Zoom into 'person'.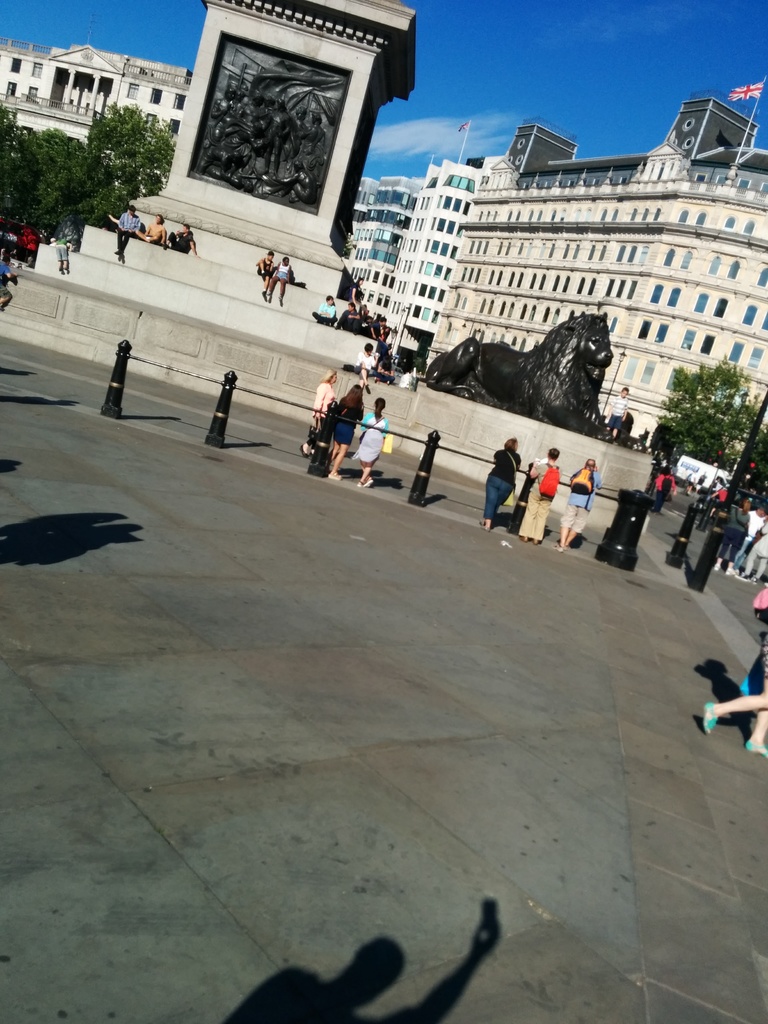
Zoom target: <bbox>525, 442, 567, 544</bbox>.
